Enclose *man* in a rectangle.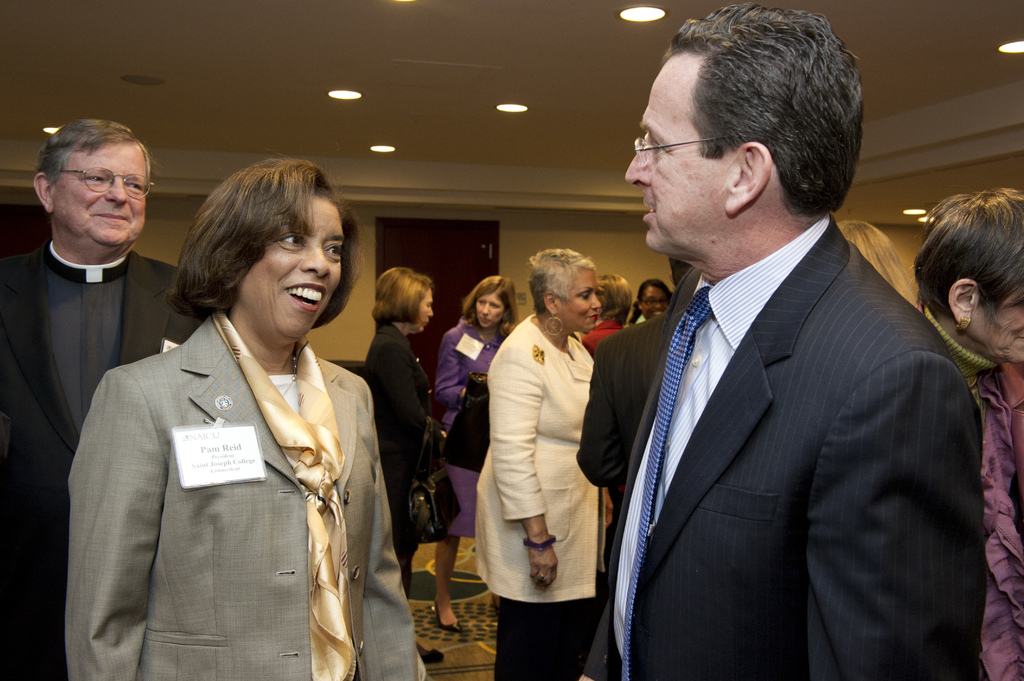
[577, 4, 982, 680].
